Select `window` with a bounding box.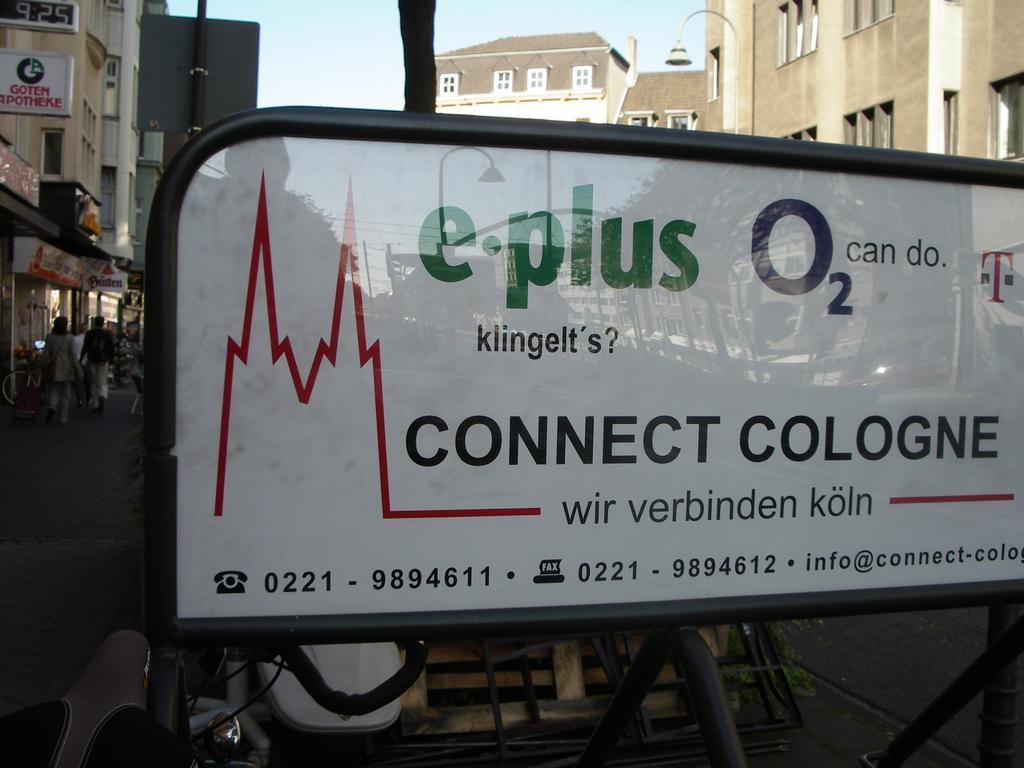
bbox=(571, 63, 591, 86).
